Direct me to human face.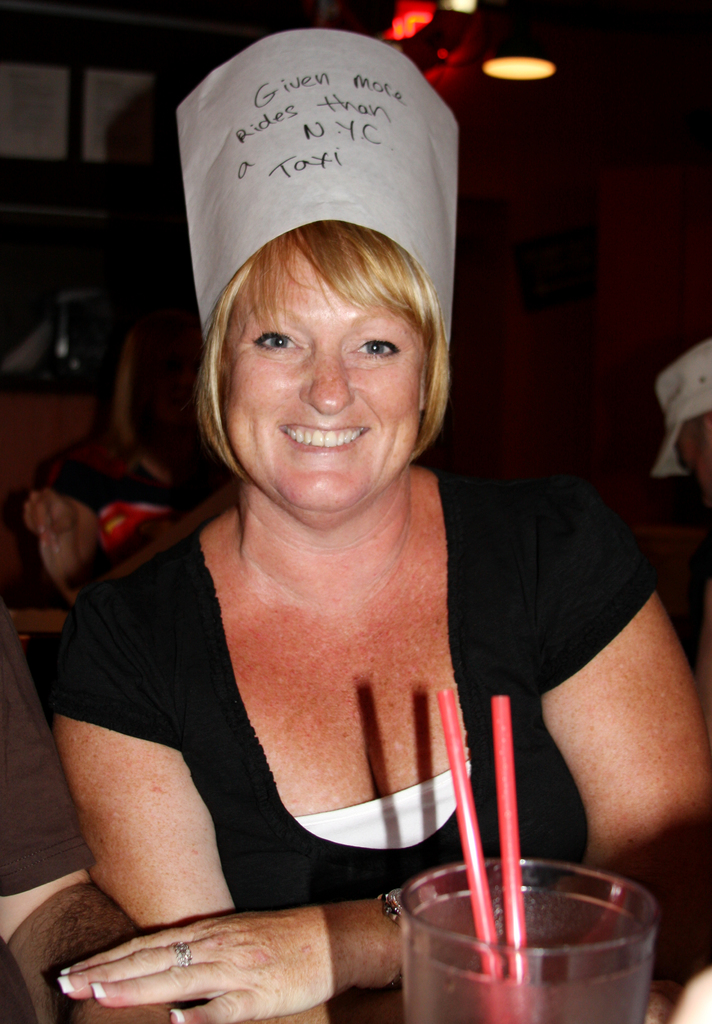
Direction: {"x1": 147, "y1": 326, "x2": 204, "y2": 424}.
